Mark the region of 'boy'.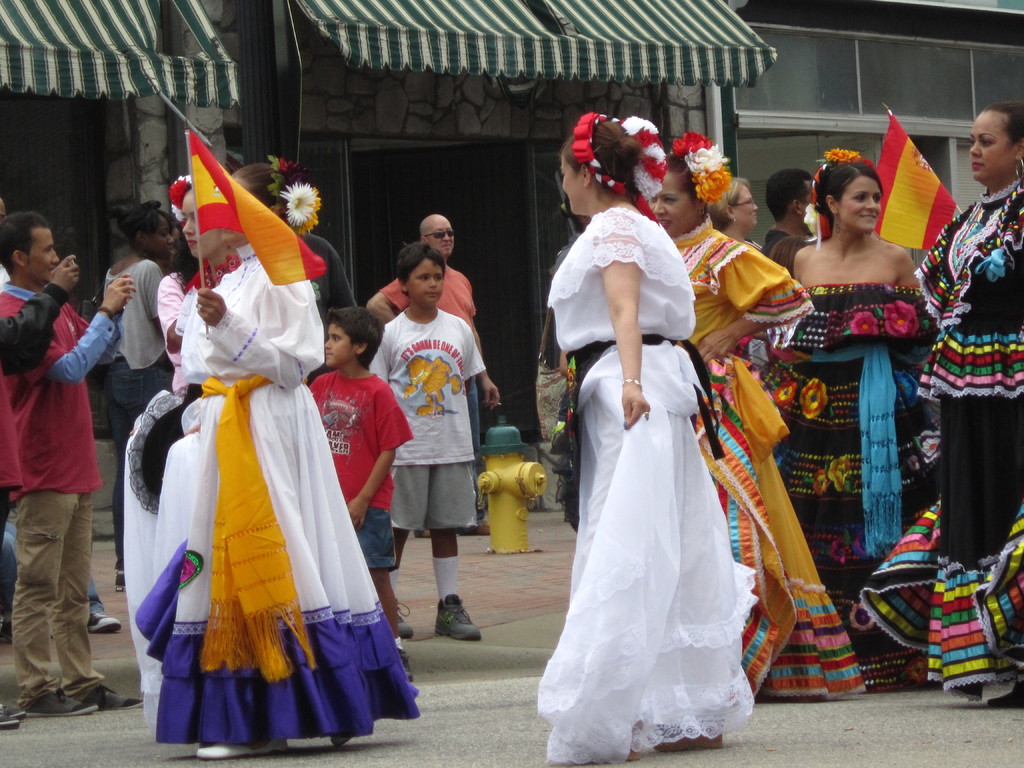
Region: x1=310 y1=306 x2=412 y2=682.
